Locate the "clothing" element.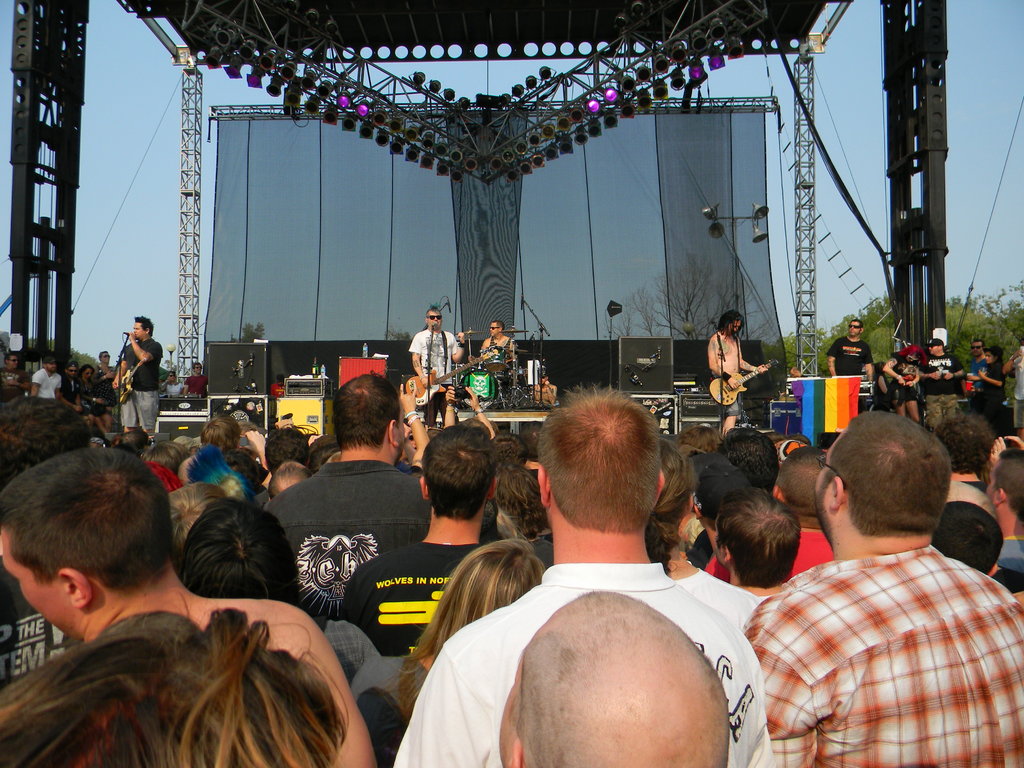
Element bbox: region(923, 352, 964, 424).
